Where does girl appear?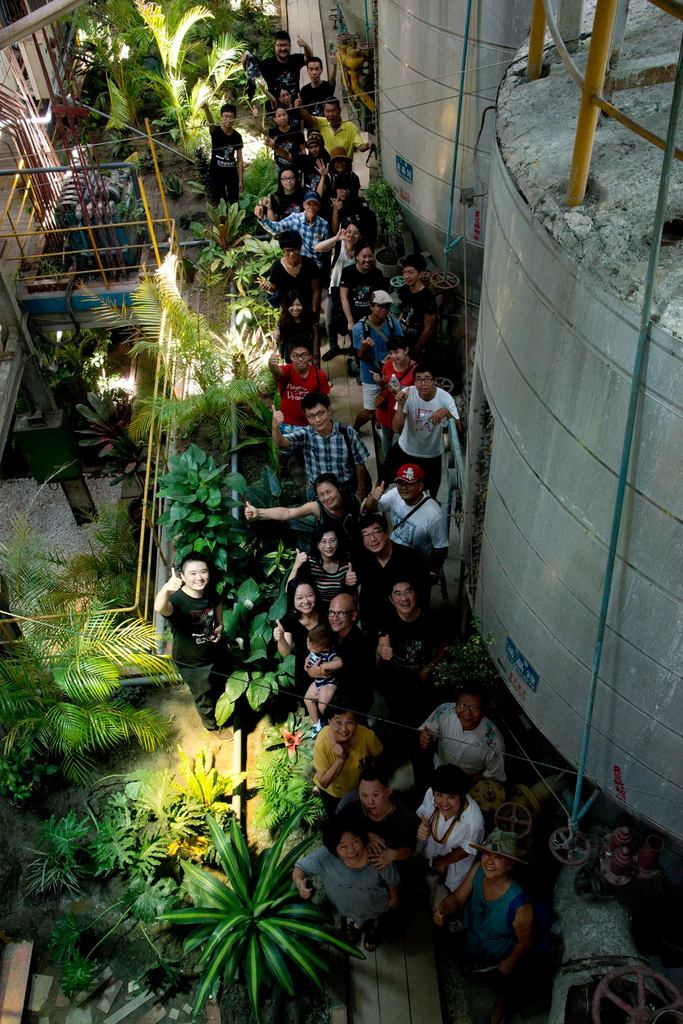
Appears at box=[268, 566, 323, 648].
